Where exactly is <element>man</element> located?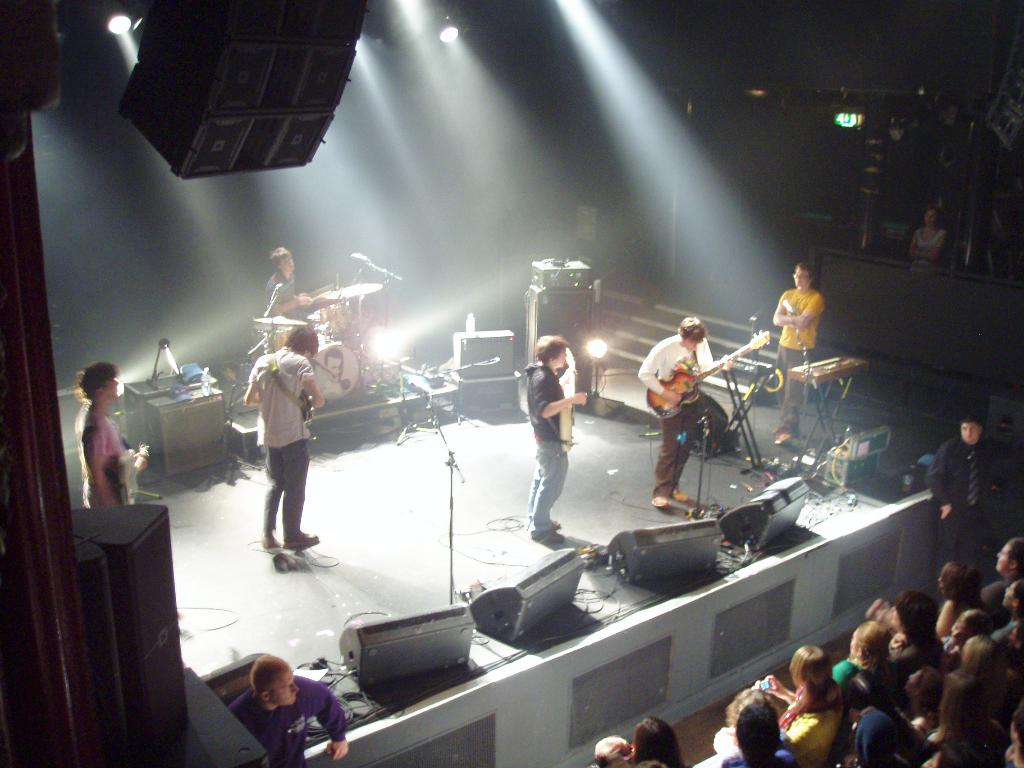
Its bounding box is region(922, 412, 1022, 572).
